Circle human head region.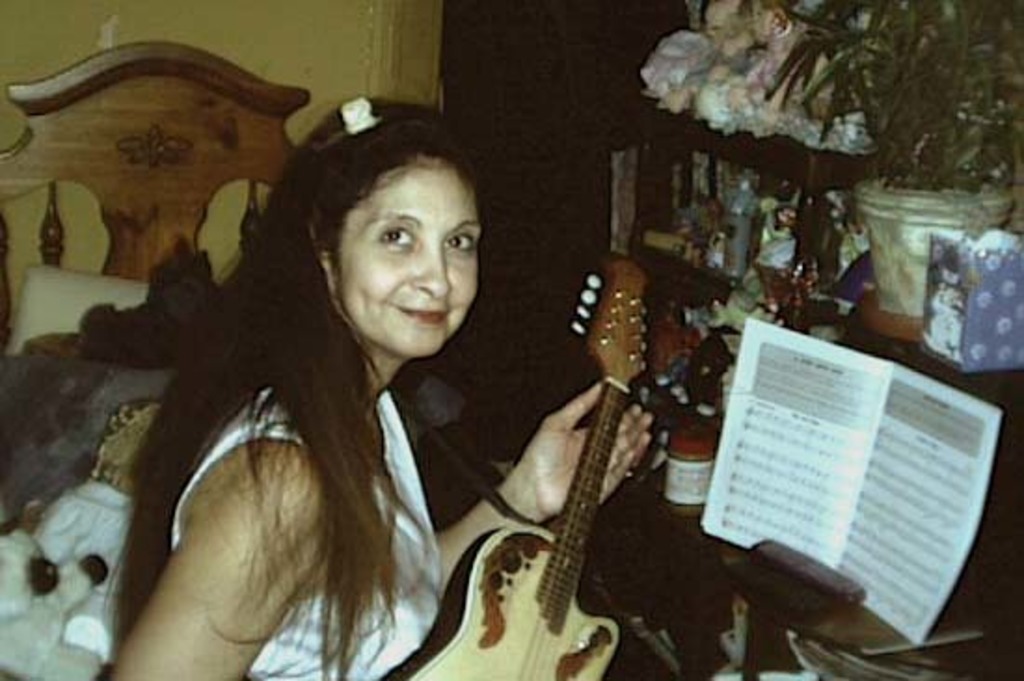
Region: [x1=263, y1=95, x2=497, y2=372].
